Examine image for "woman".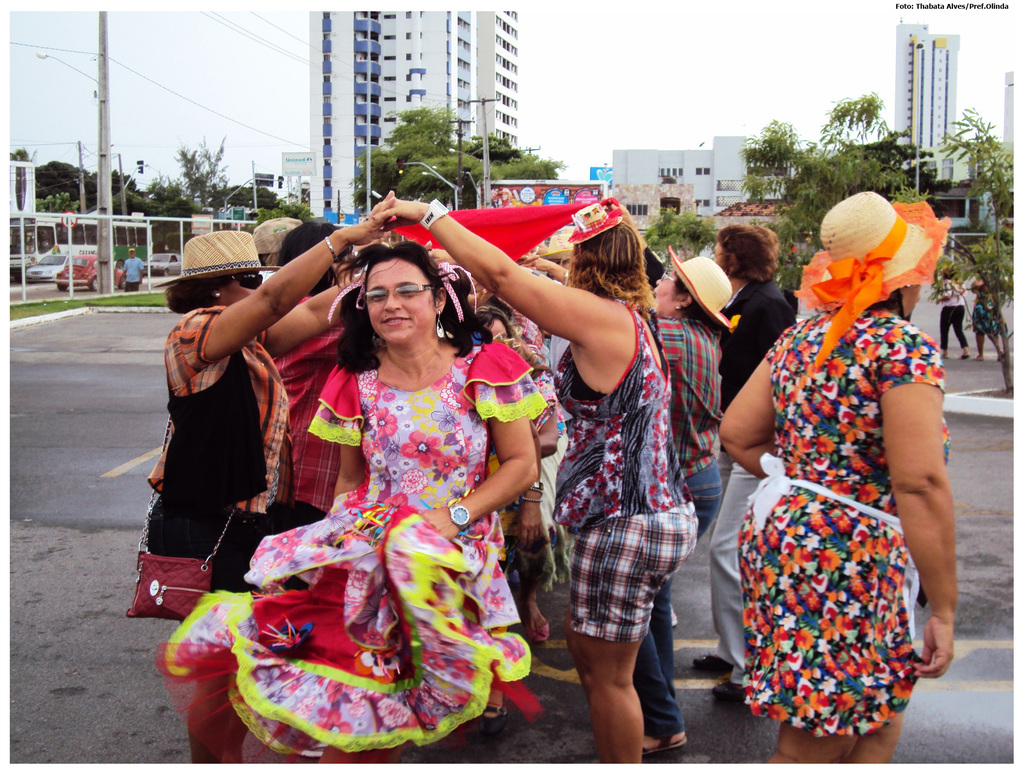
Examination result: box(714, 193, 957, 769).
